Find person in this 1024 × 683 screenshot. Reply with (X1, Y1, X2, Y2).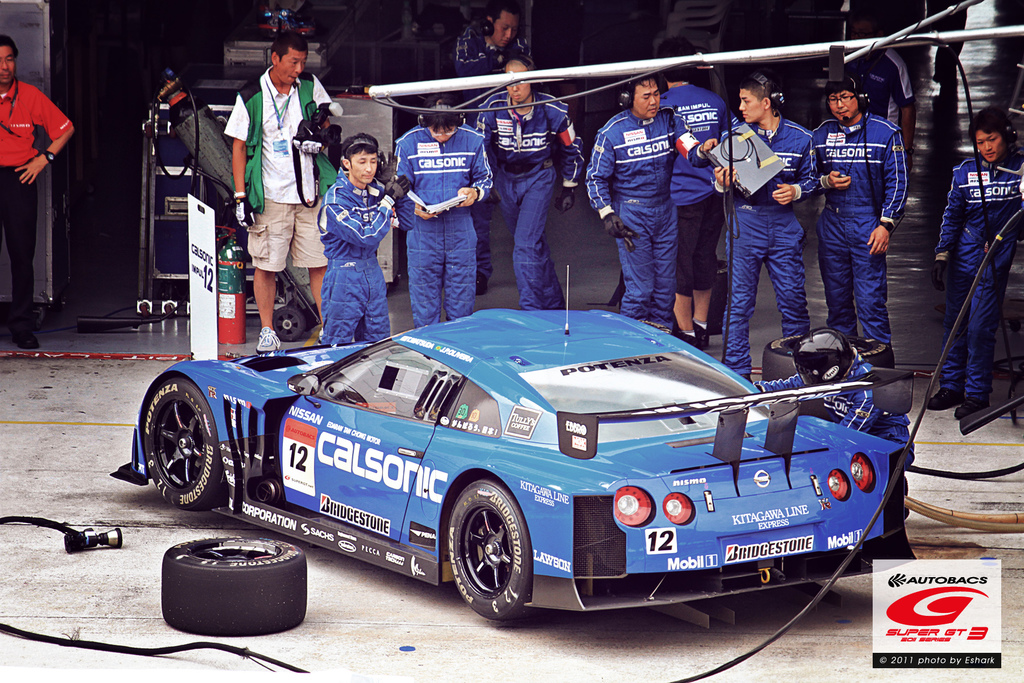
(715, 71, 824, 381).
